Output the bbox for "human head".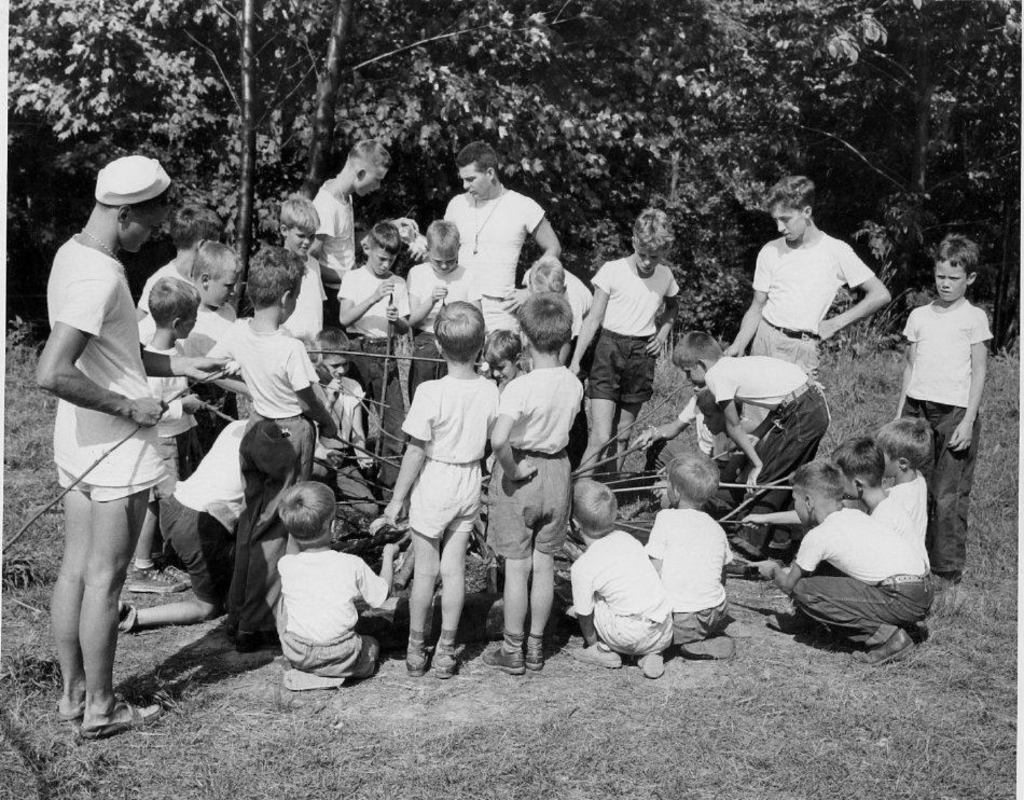
crop(870, 414, 928, 477).
